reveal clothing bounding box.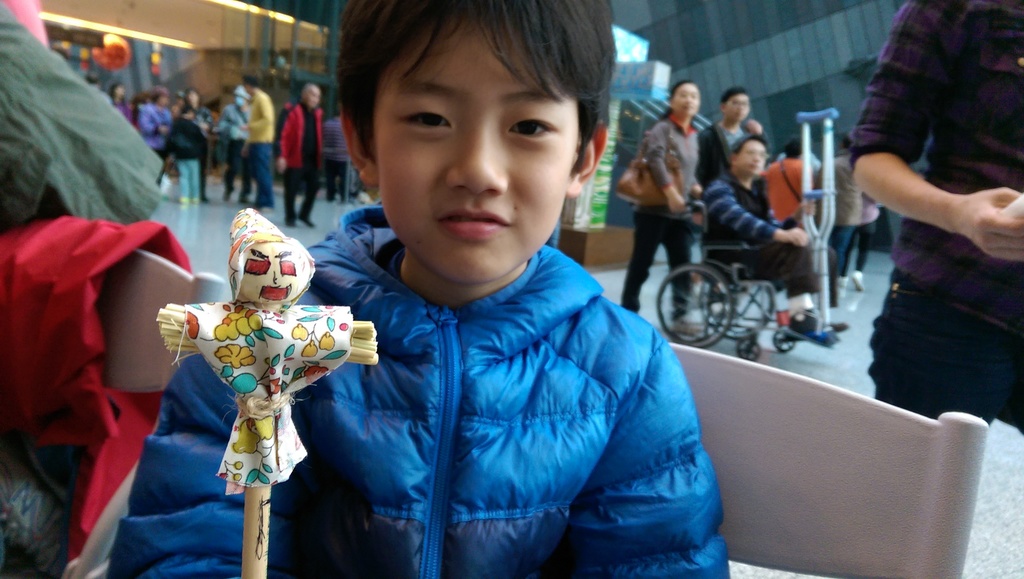
Revealed: 841/0/1023/436.
